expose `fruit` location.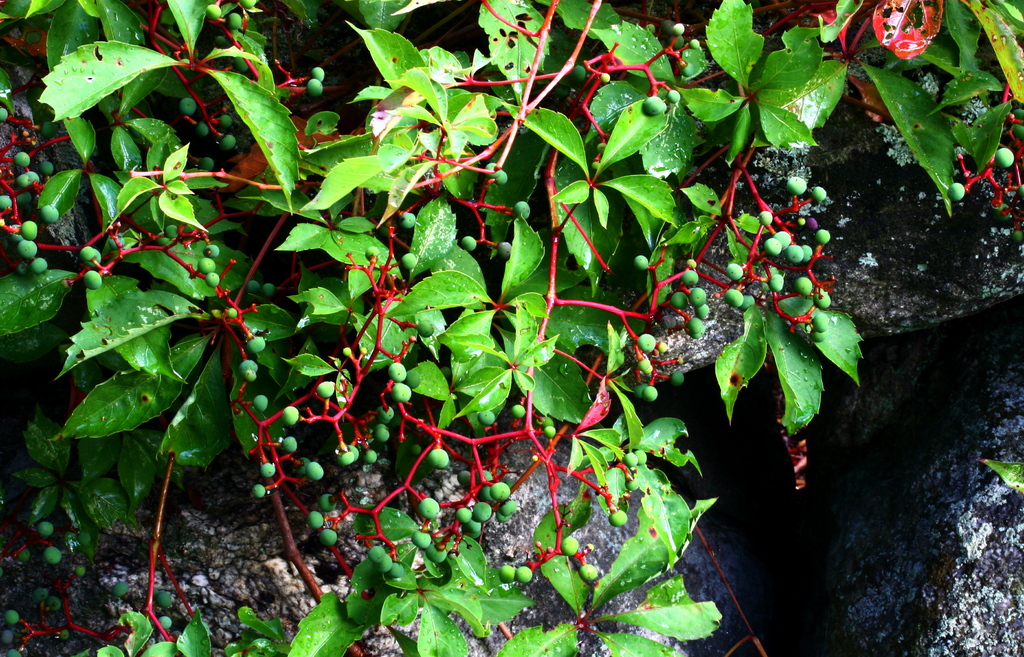
Exposed at 610/508/629/530.
